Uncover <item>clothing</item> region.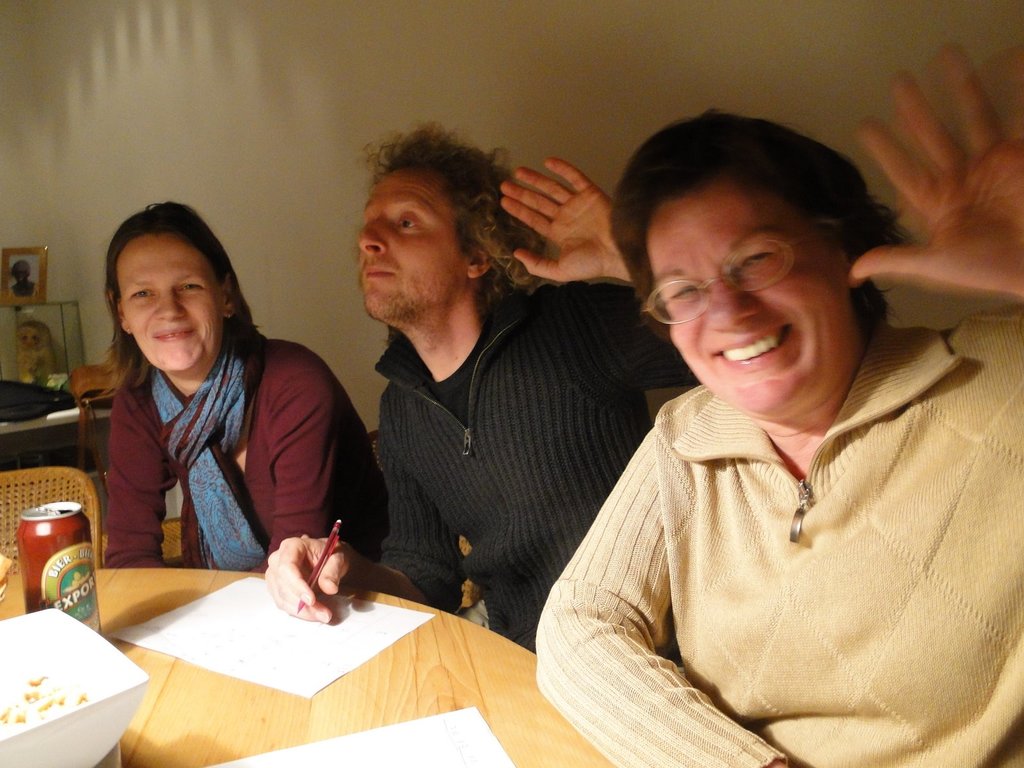
Uncovered: x1=371, y1=273, x2=708, y2=654.
